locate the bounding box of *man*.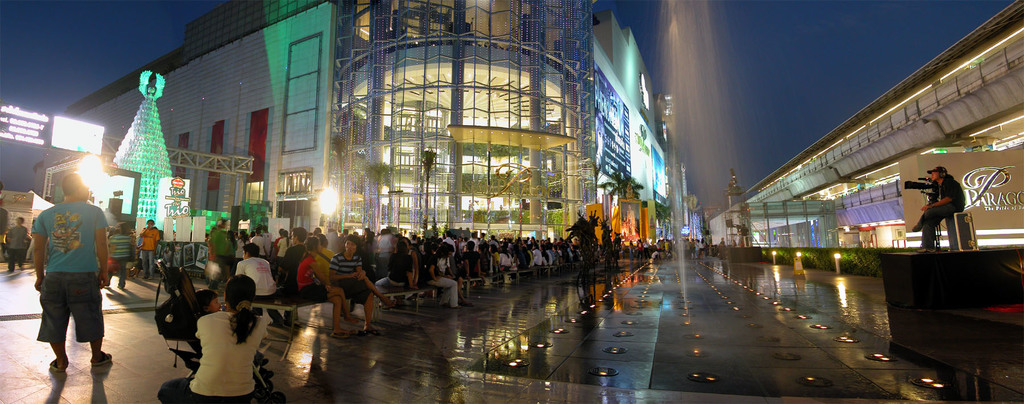
Bounding box: [6,214,28,271].
